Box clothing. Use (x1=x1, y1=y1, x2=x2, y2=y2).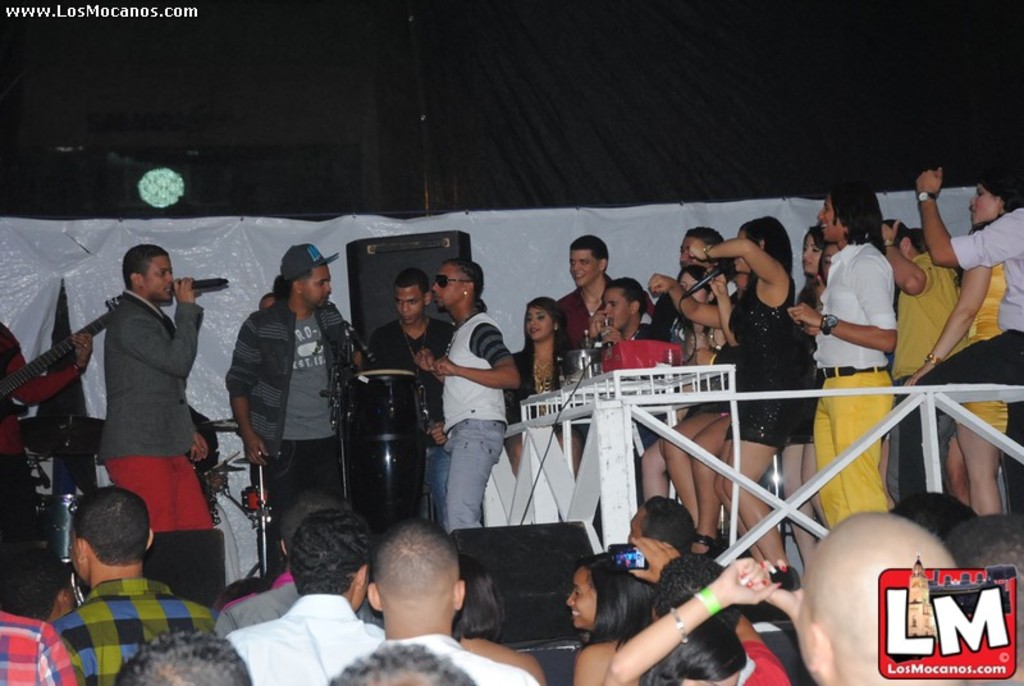
(x1=396, y1=635, x2=544, y2=685).
